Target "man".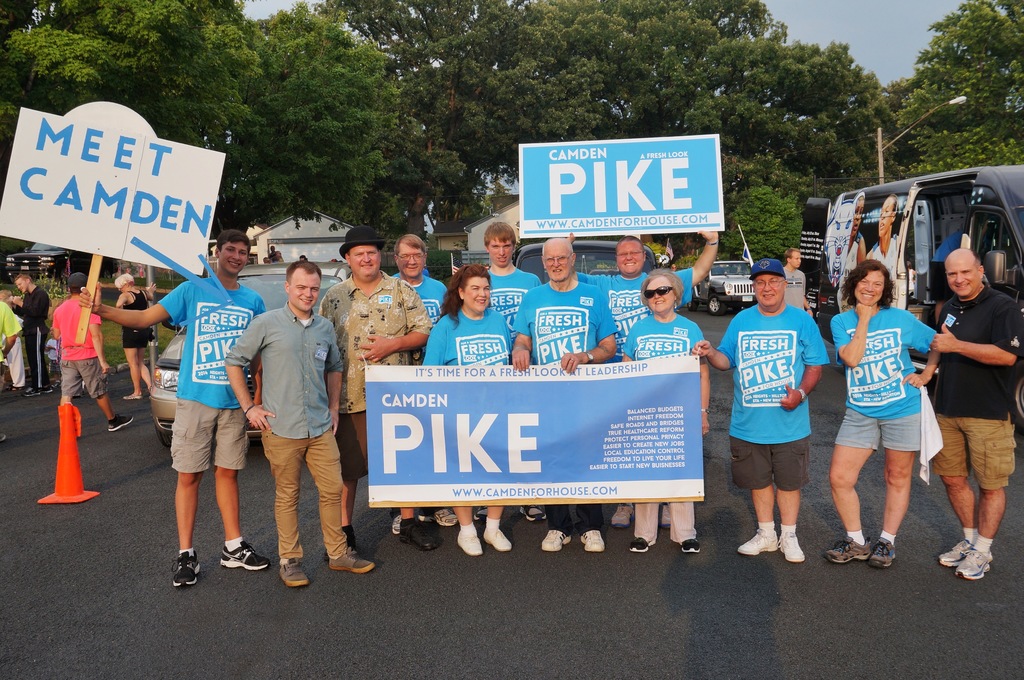
Target region: box(77, 232, 268, 588).
